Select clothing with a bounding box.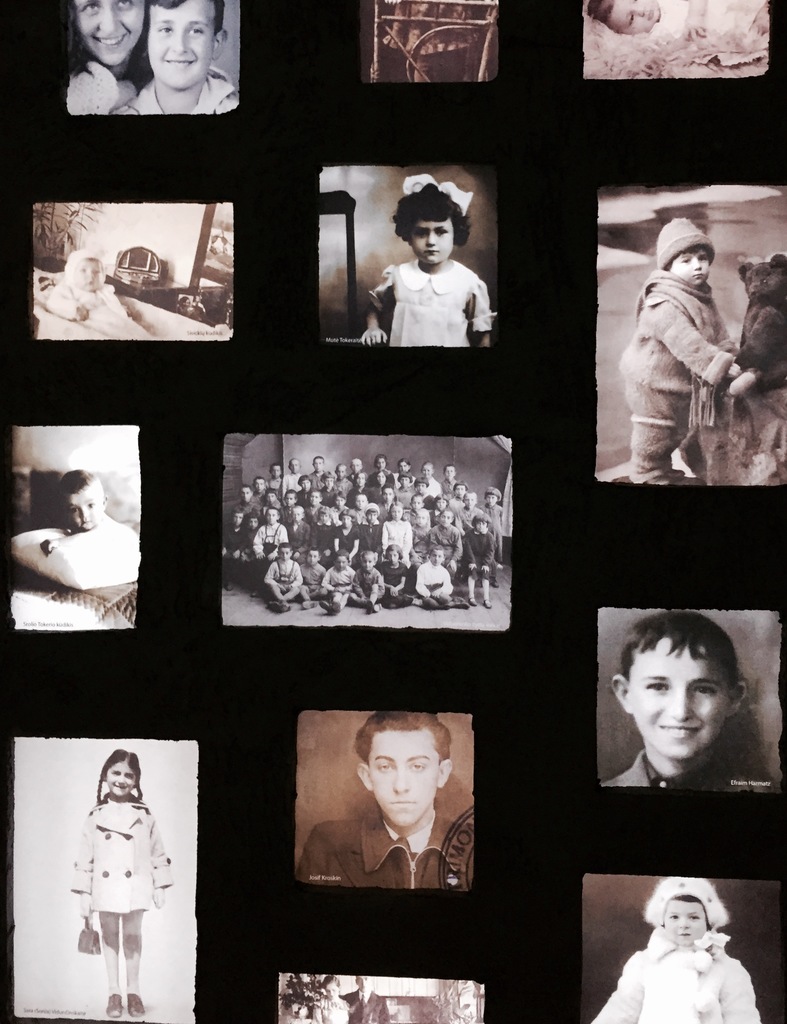
[left=291, top=801, right=477, bottom=890].
